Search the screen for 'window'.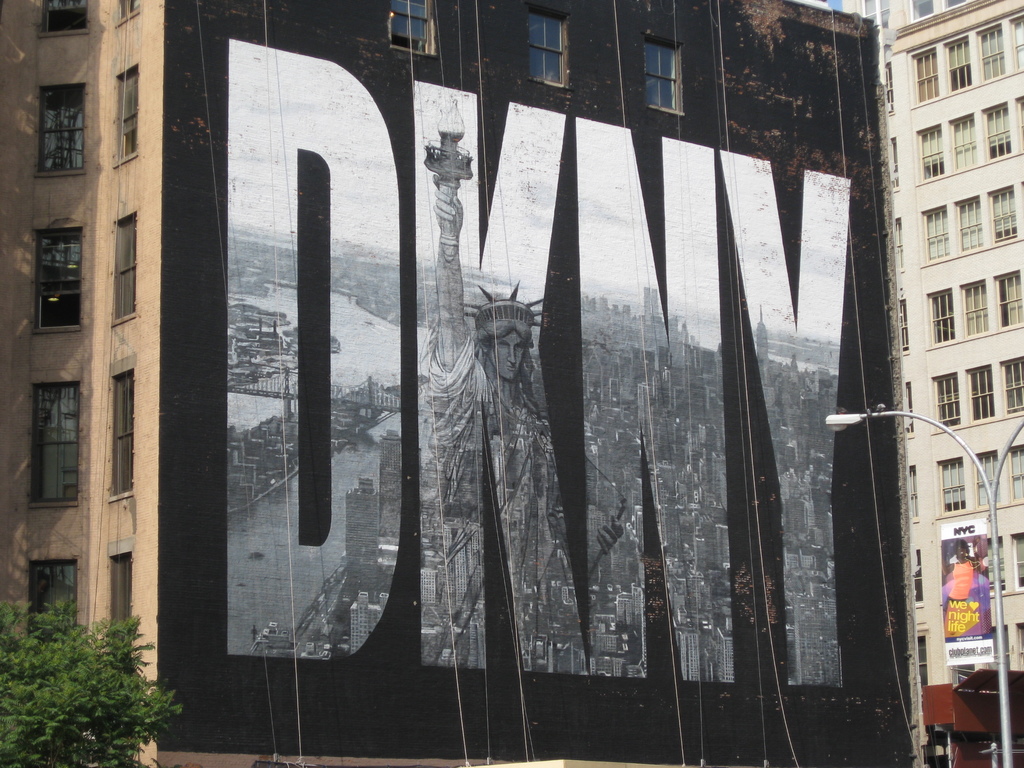
Found at (left=993, top=271, right=1023, bottom=331).
